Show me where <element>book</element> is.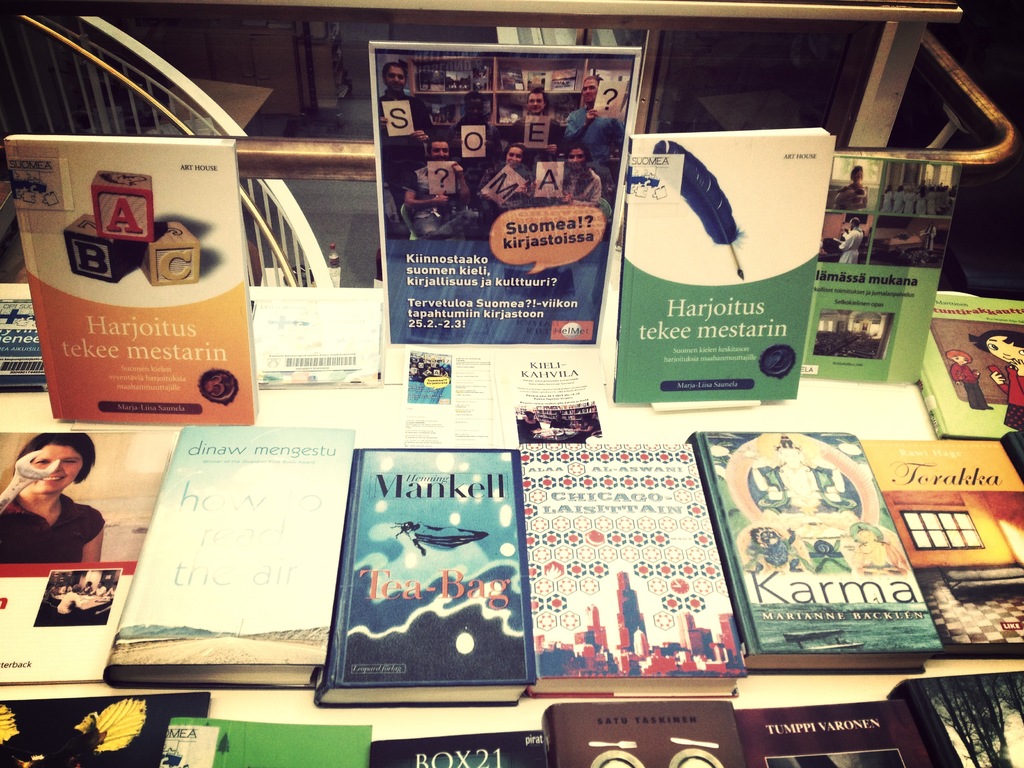
<element>book</element> is at select_region(522, 443, 747, 701).
